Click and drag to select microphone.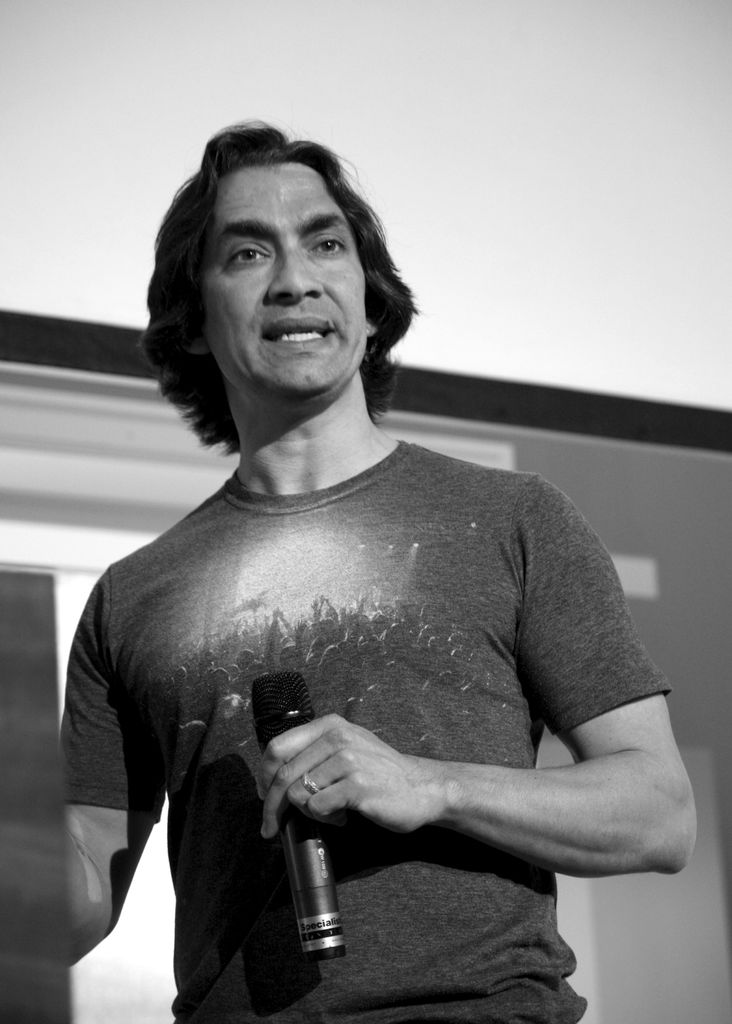
Selection: 243/696/367/945.
